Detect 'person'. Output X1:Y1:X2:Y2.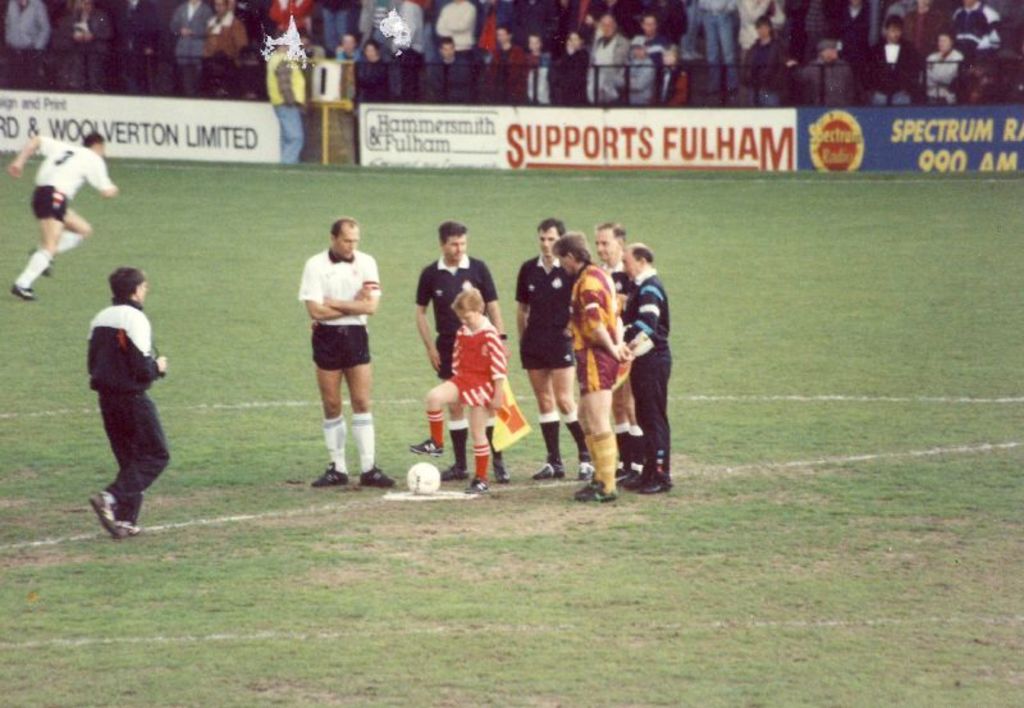
750:1:797:36.
